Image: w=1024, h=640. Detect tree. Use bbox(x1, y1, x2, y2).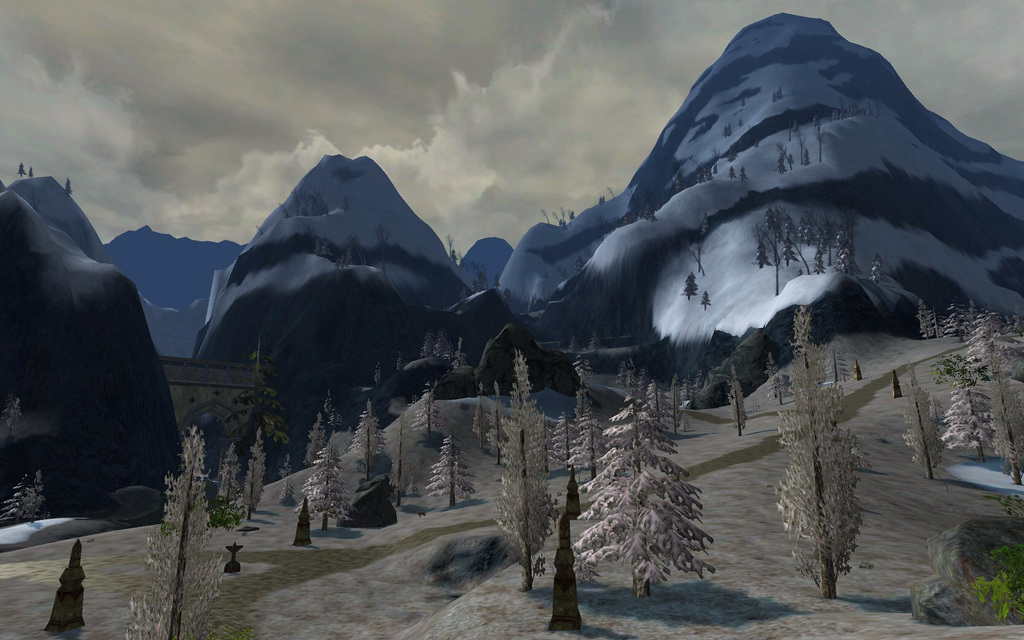
bbox(484, 383, 510, 479).
